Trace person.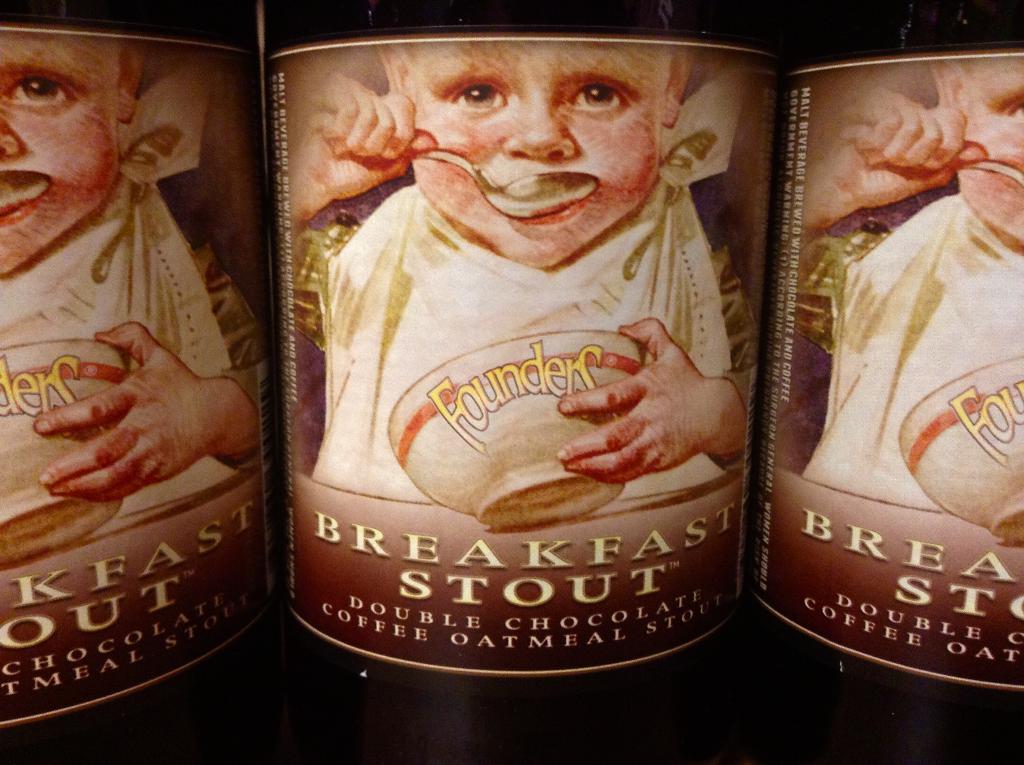
Traced to x1=310 y1=16 x2=755 y2=622.
